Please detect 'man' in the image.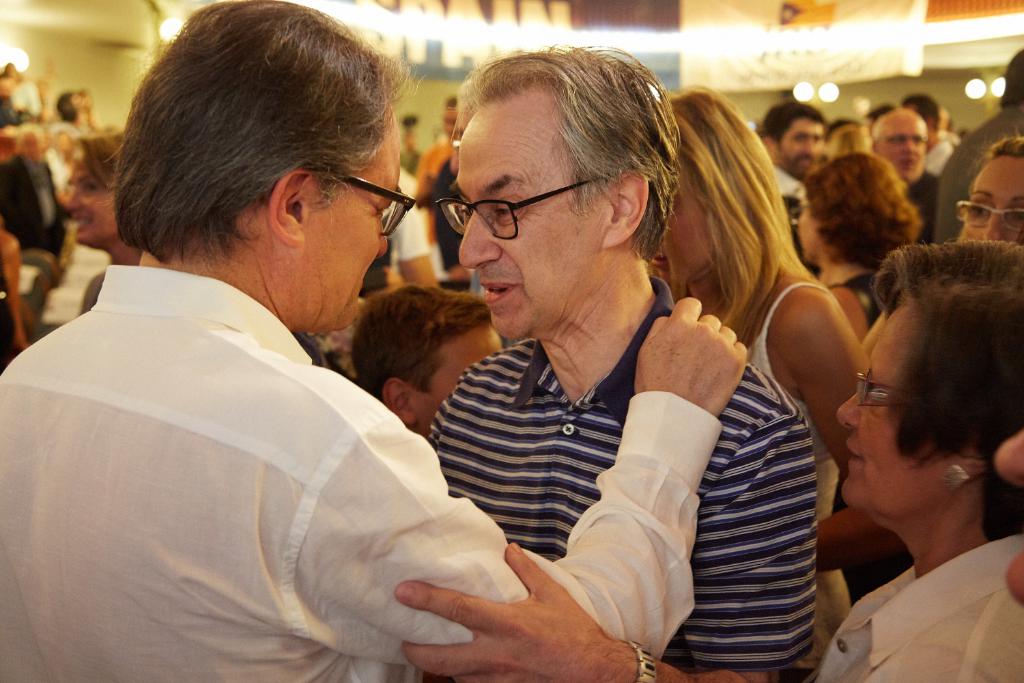
l=867, t=109, r=950, b=247.
